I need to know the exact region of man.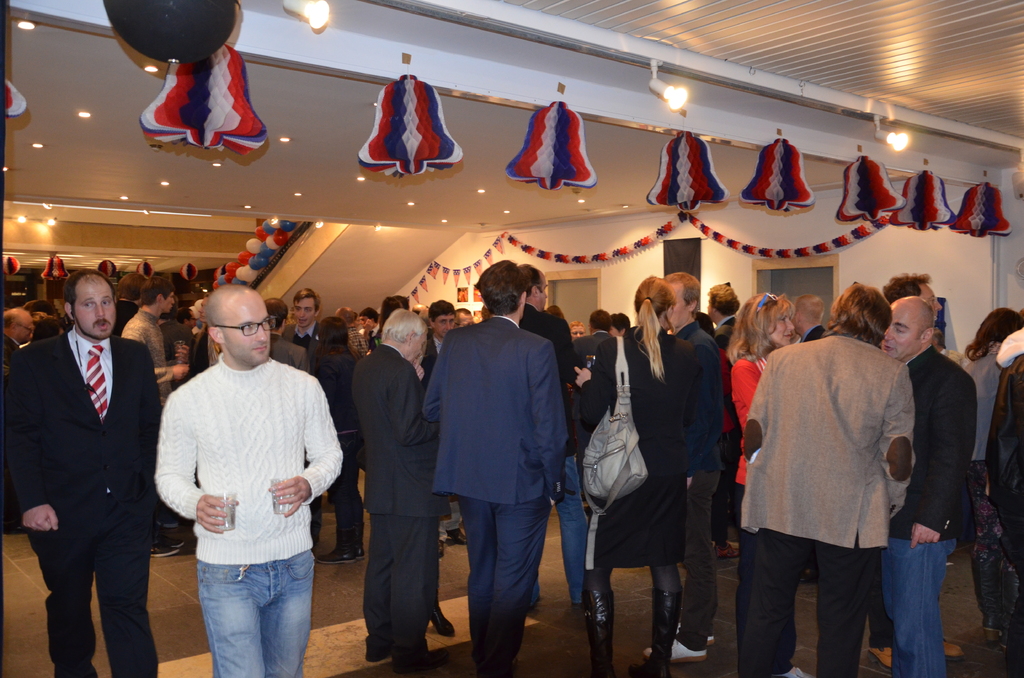
Region: locate(706, 278, 744, 344).
